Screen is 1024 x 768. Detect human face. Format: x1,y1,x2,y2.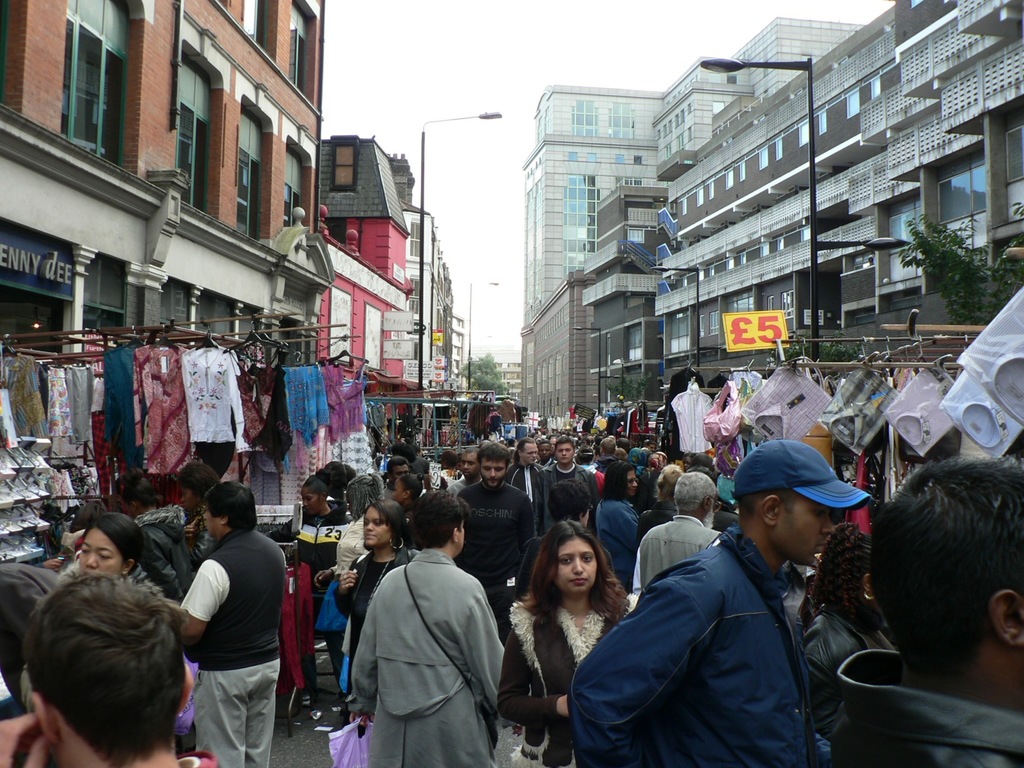
80,527,123,568.
